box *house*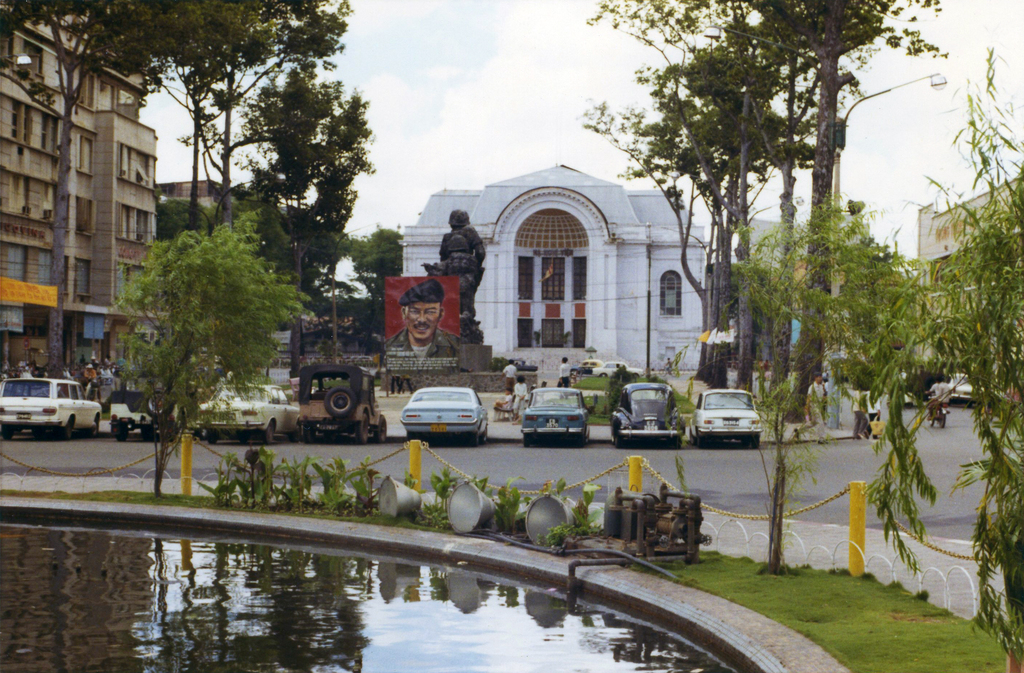
<region>1, 0, 164, 371</region>
